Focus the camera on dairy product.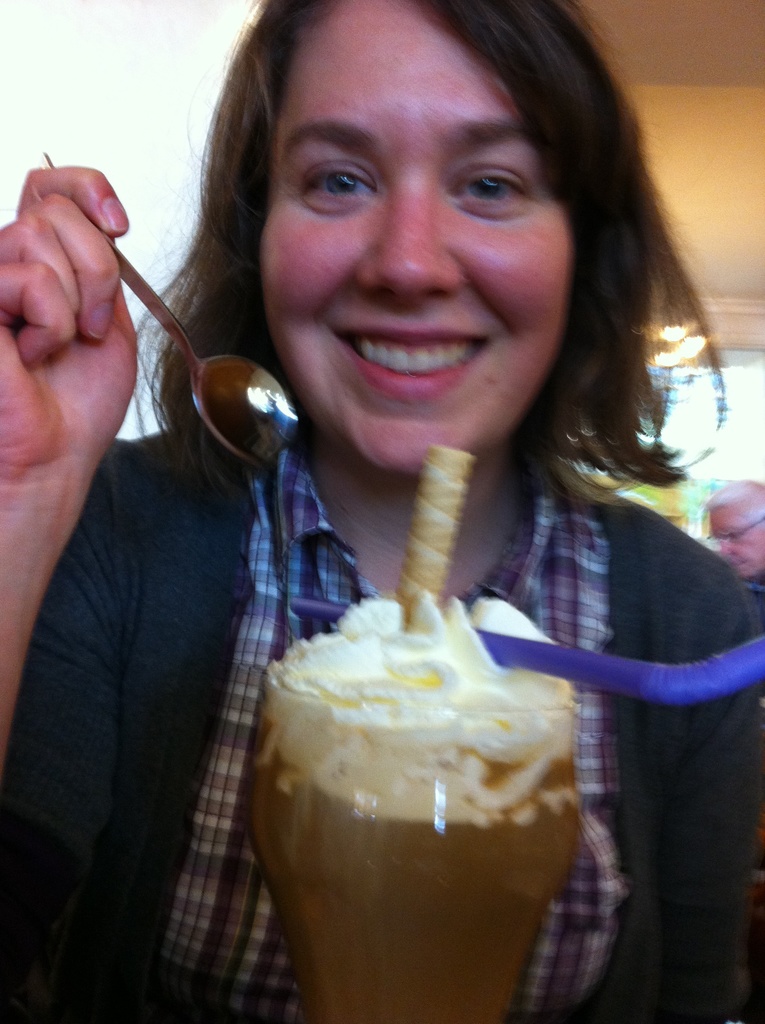
Focus region: select_region(254, 616, 565, 789).
